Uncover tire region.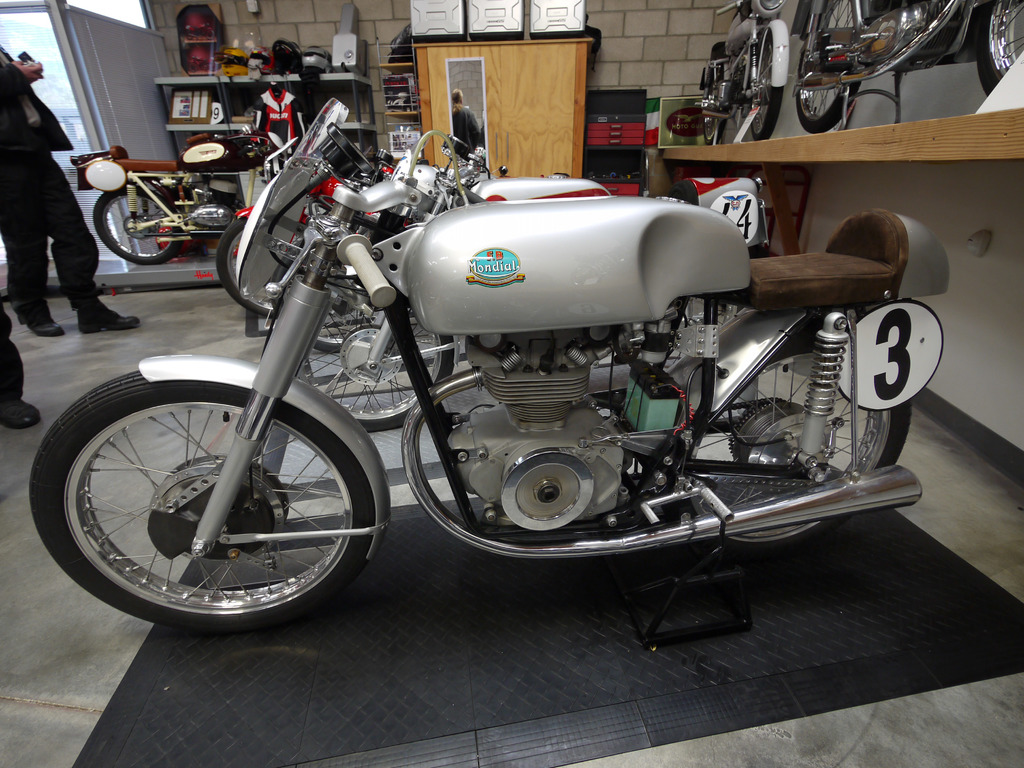
Uncovered: bbox(749, 33, 784, 140).
